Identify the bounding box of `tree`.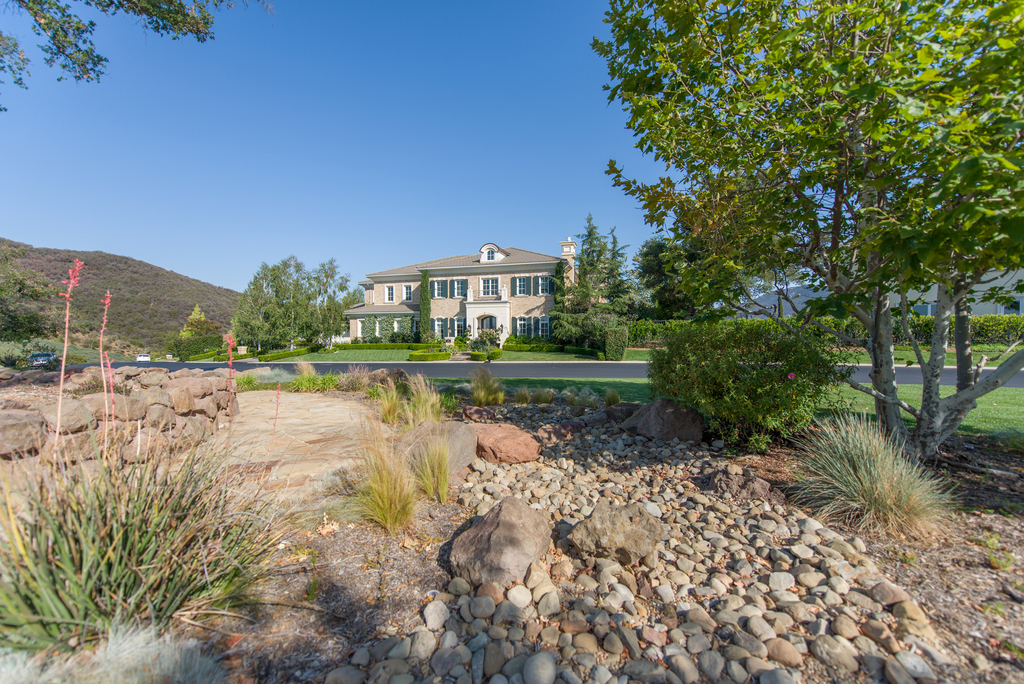
box(362, 316, 376, 348).
